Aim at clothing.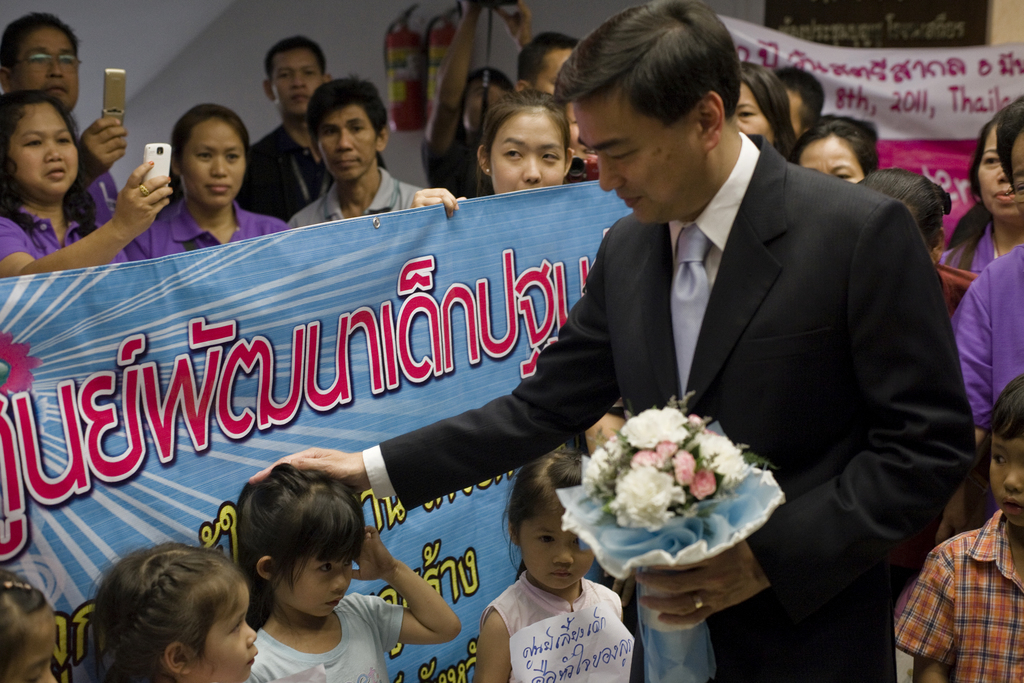
Aimed at bbox=(289, 167, 421, 236).
